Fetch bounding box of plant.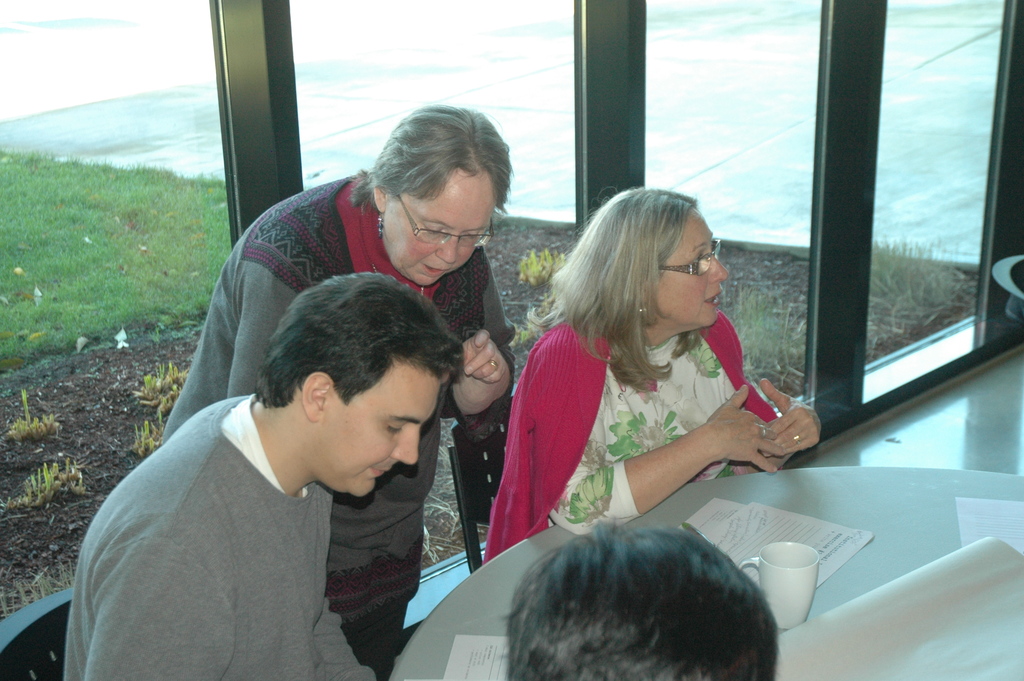
Bbox: [132, 412, 163, 457].
